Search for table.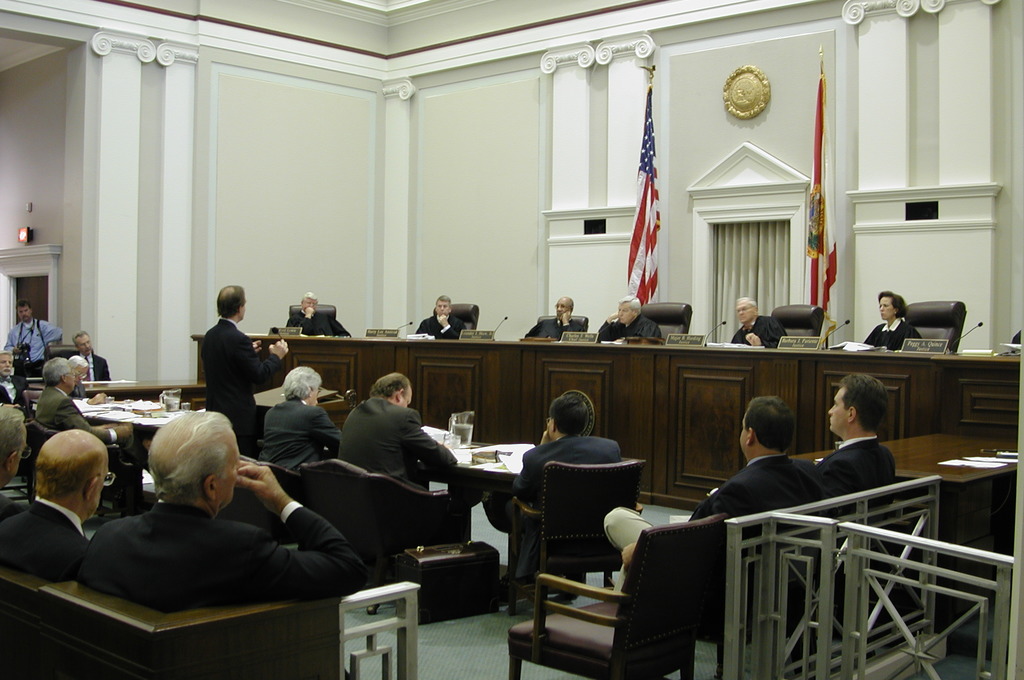
Found at left=439, top=429, right=552, bottom=597.
